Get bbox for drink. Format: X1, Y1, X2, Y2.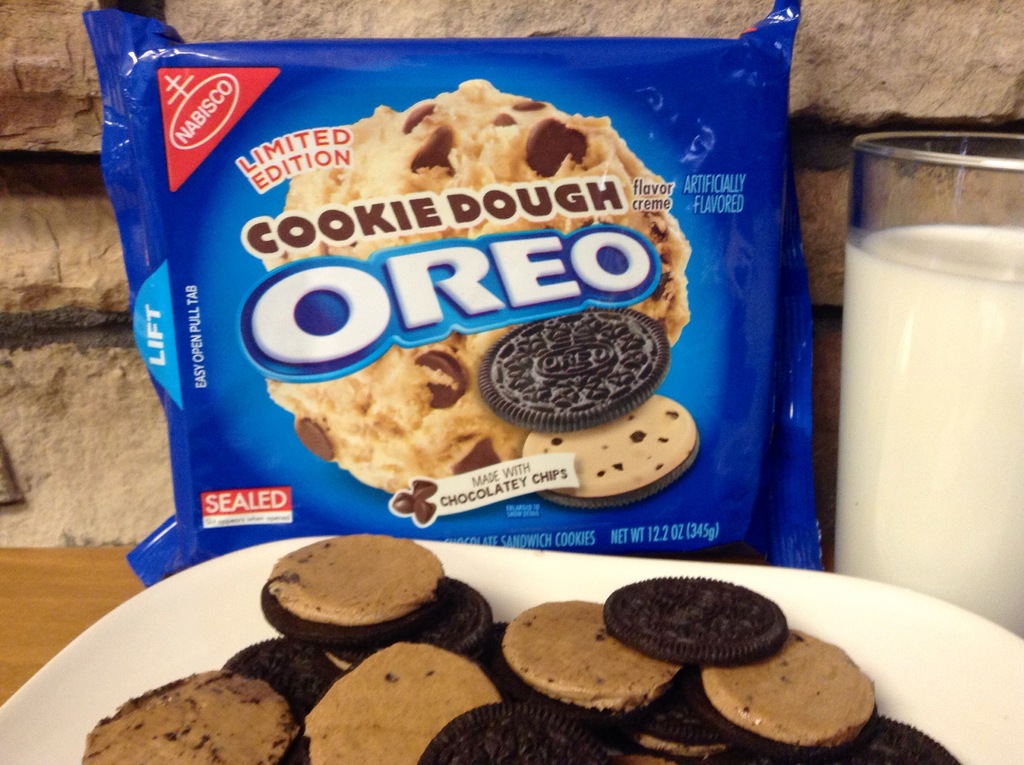
833, 88, 1011, 658.
